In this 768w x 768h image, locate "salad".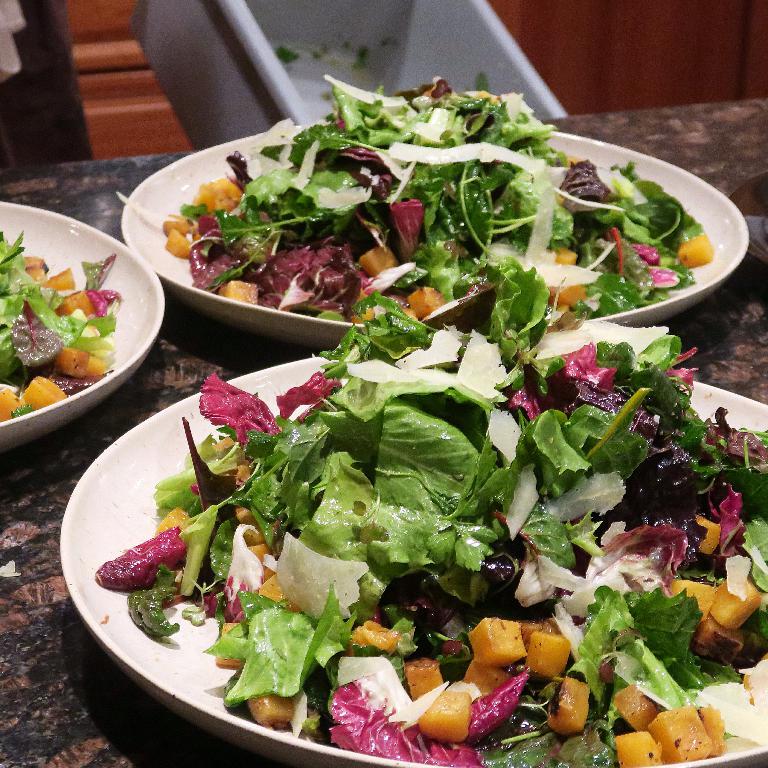
Bounding box: [x1=158, y1=76, x2=719, y2=348].
